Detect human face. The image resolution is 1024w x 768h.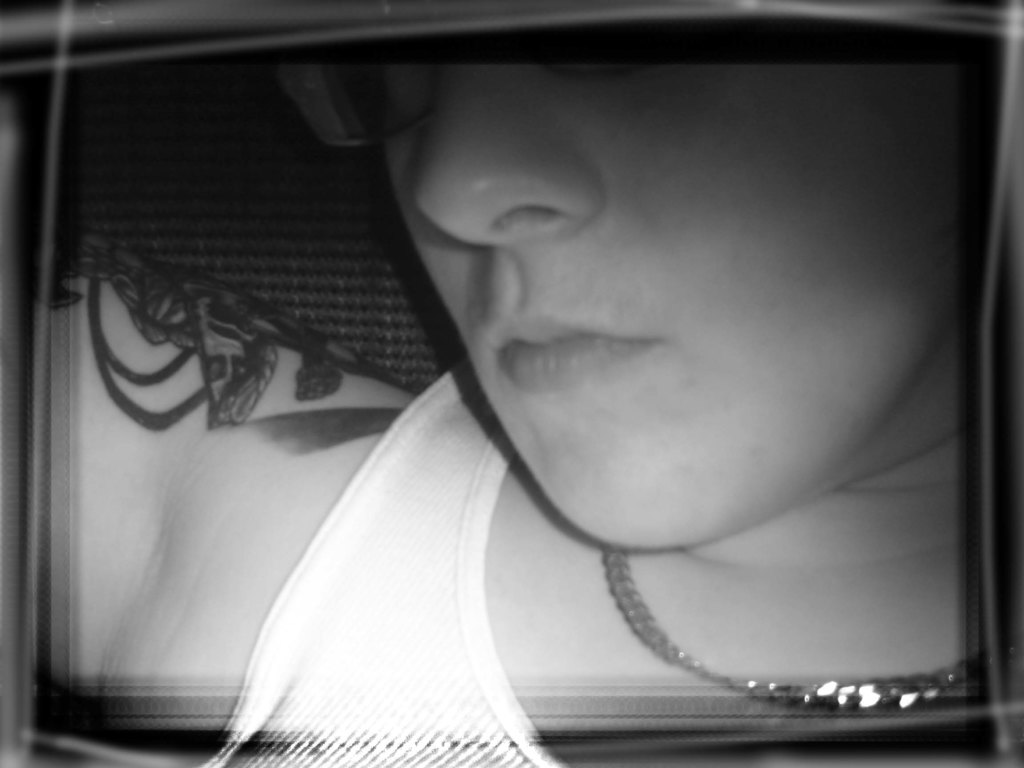
[left=382, top=64, right=968, bottom=550].
